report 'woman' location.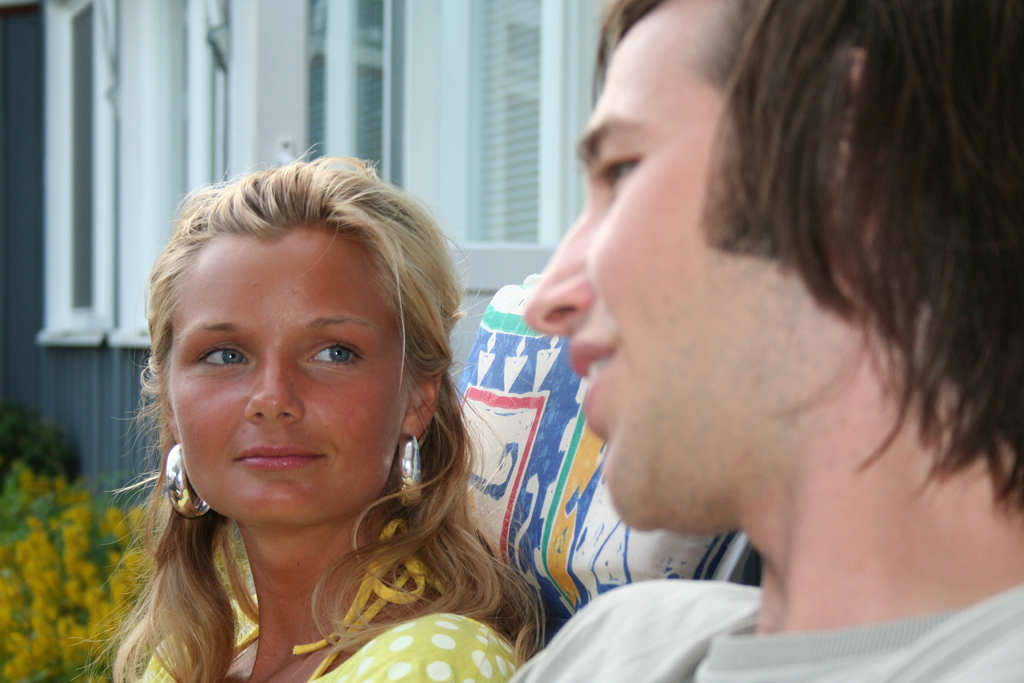
Report: detection(102, 131, 614, 668).
